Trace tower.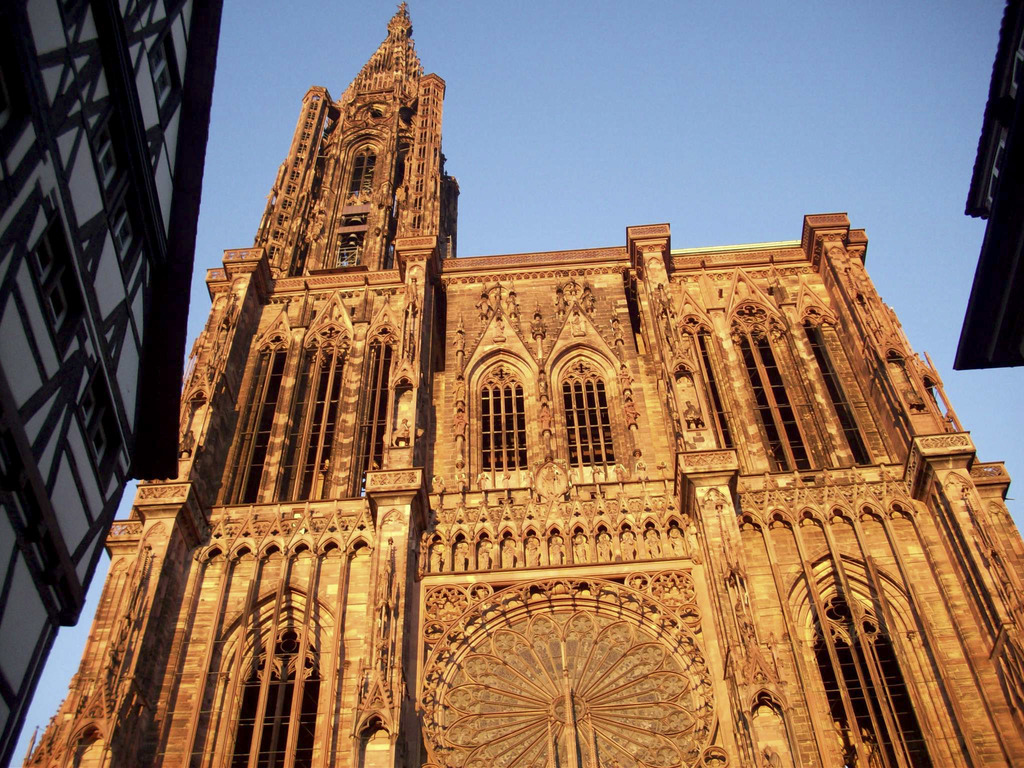
Traced to (x1=20, y1=0, x2=456, y2=767).
